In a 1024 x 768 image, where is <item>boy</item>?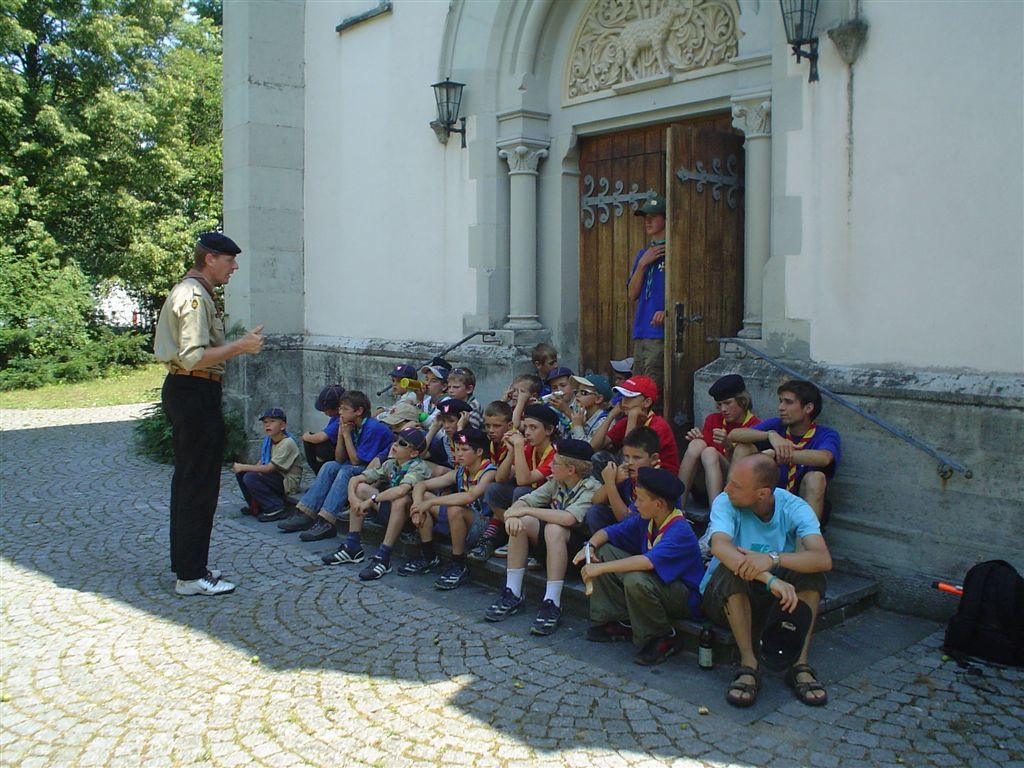
box=[397, 426, 500, 591].
